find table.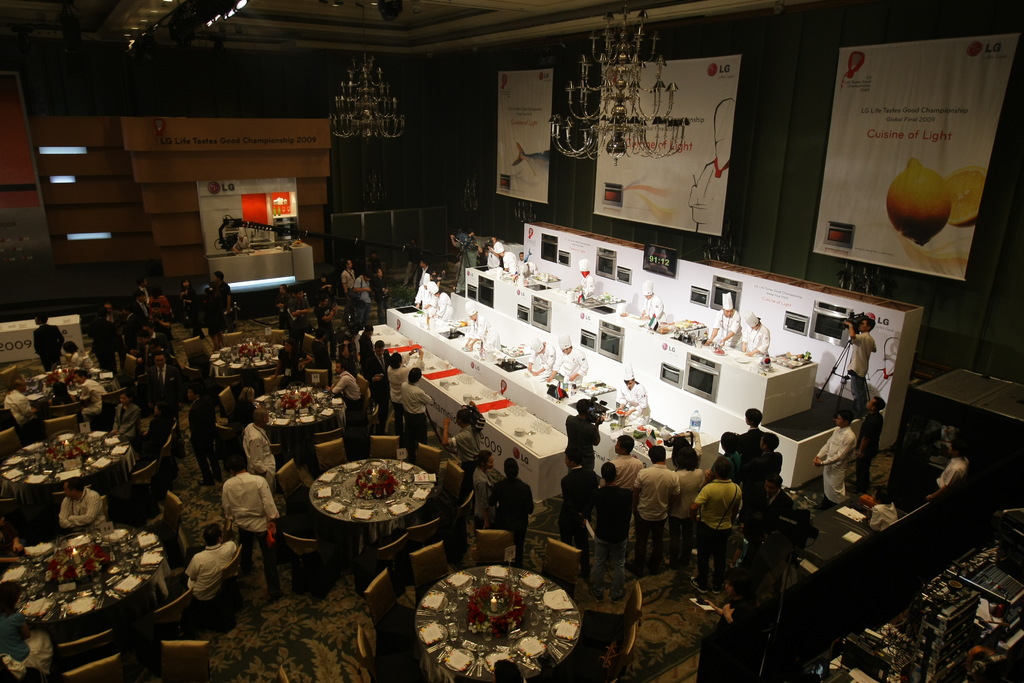
(x1=209, y1=343, x2=282, y2=368).
